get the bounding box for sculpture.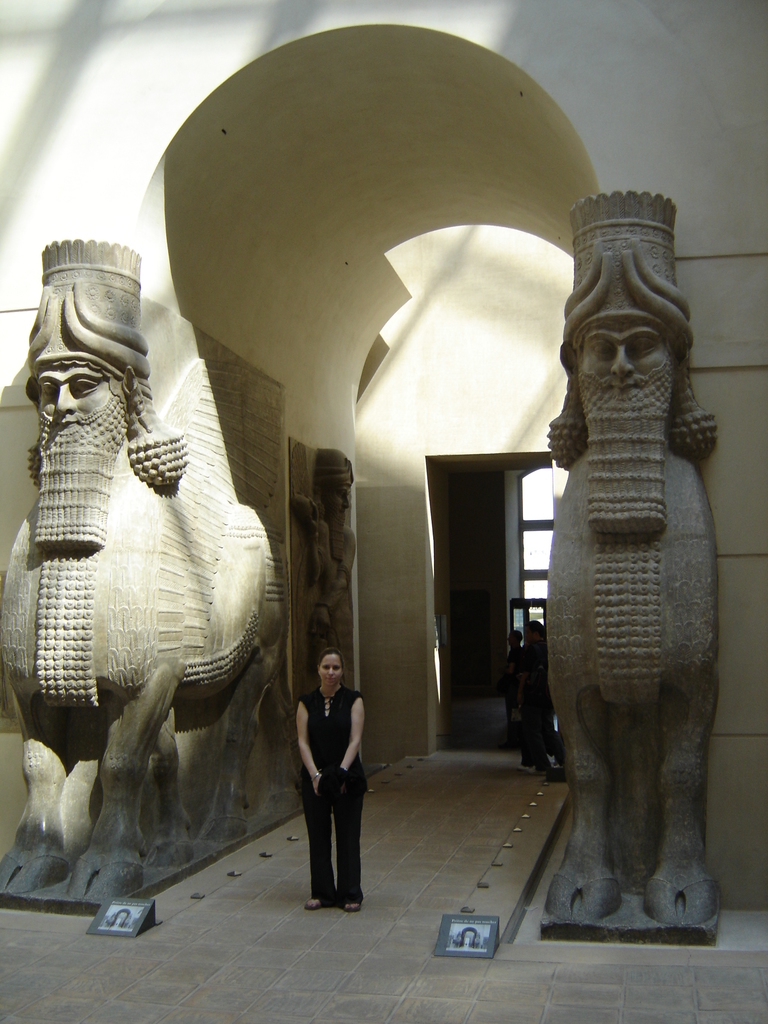
pyautogui.locateOnScreen(1, 232, 289, 883).
